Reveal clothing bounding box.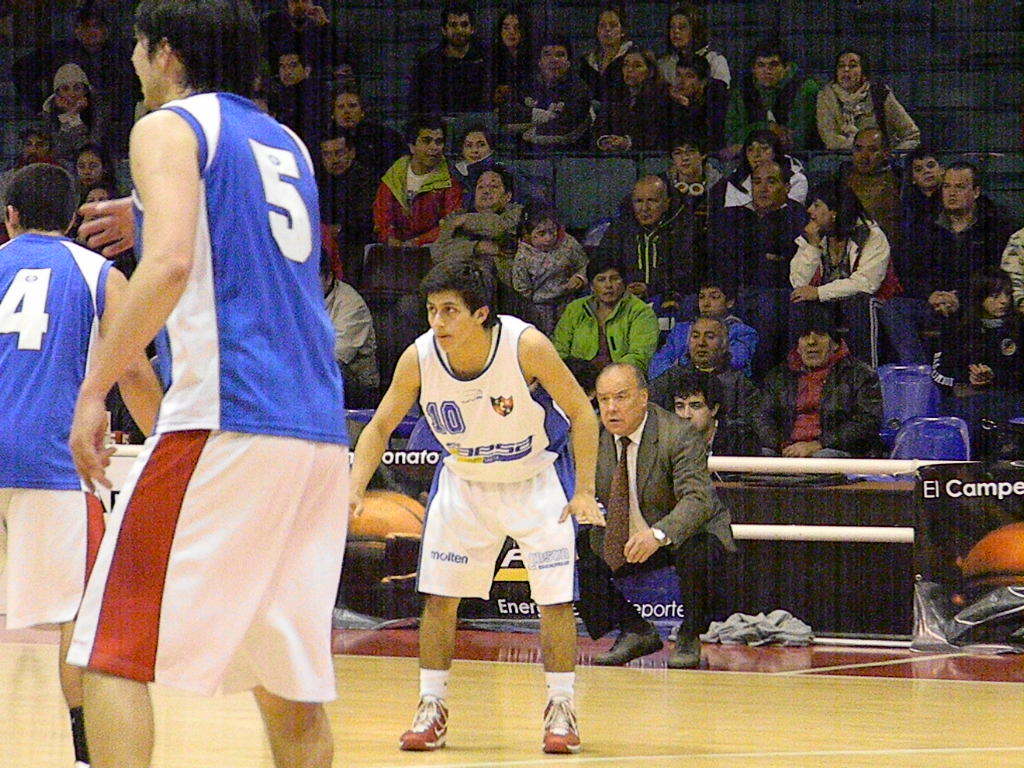
Revealed: l=725, t=62, r=822, b=155.
